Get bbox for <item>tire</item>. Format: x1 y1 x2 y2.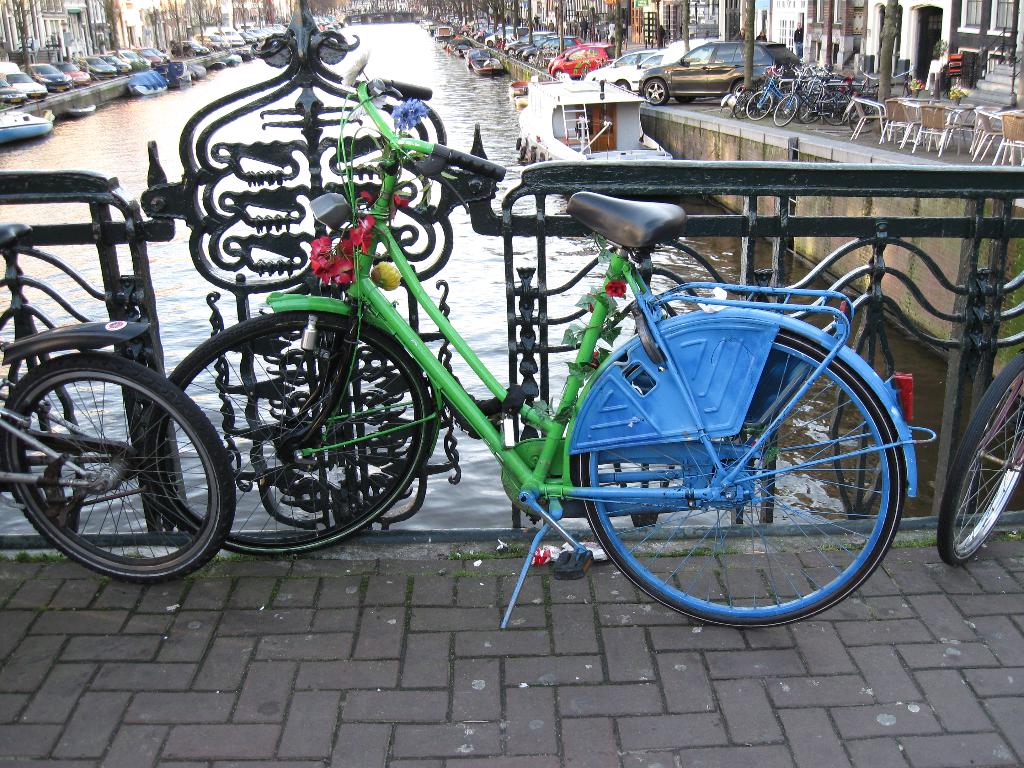
584 320 900 634.
